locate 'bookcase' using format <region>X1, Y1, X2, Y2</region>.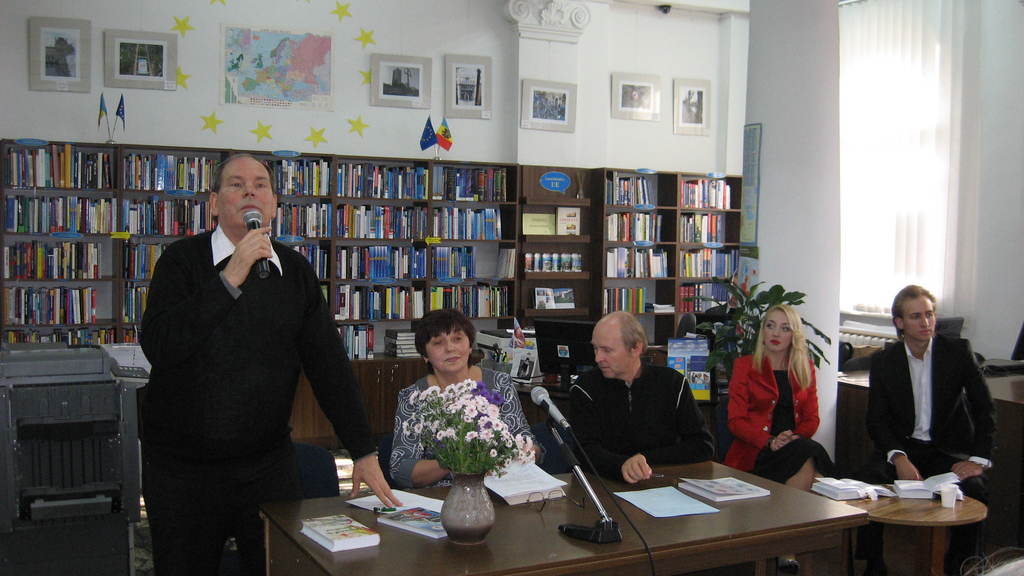
<region>0, 136, 738, 351</region>.
